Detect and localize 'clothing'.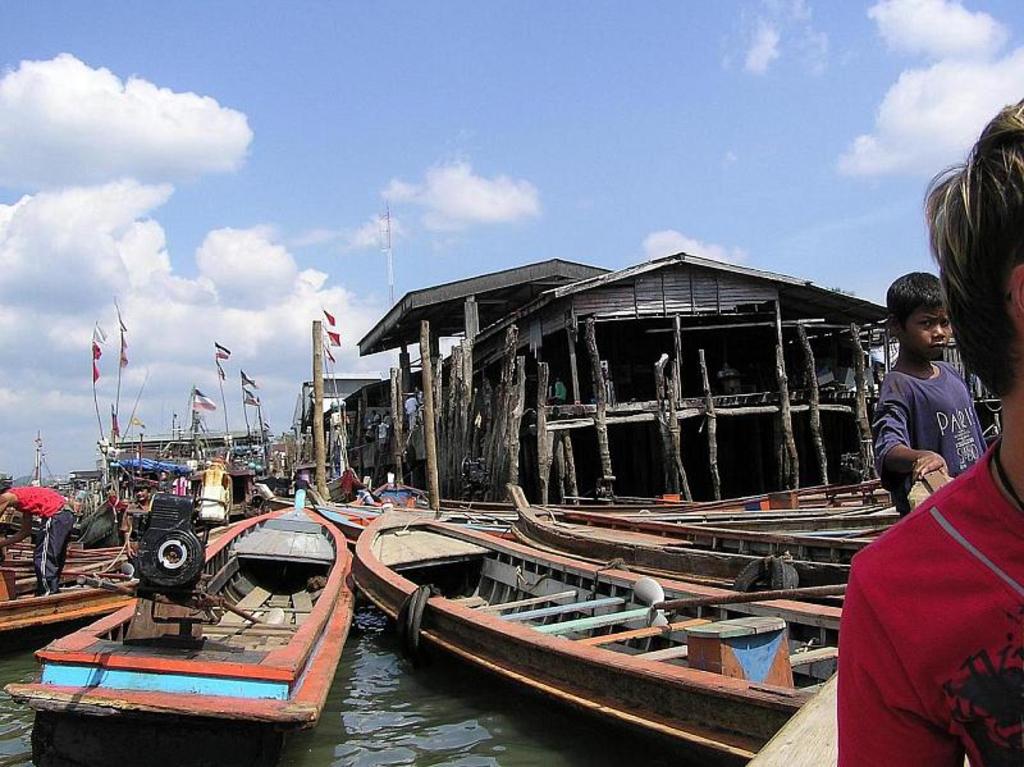
Localized at l=831, t=425, r=1023, b=766.
